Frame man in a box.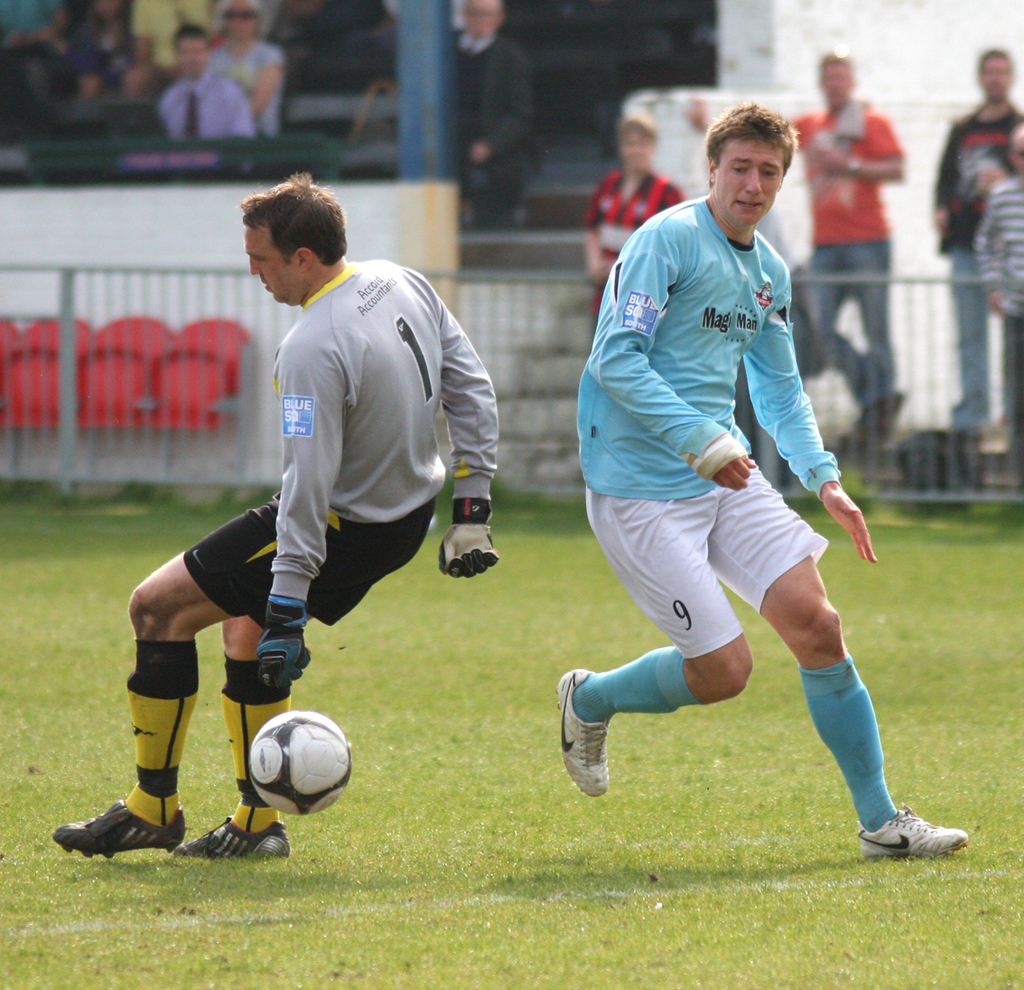
pyautogui.locateOnScreen(48, 170, 503, 864).
